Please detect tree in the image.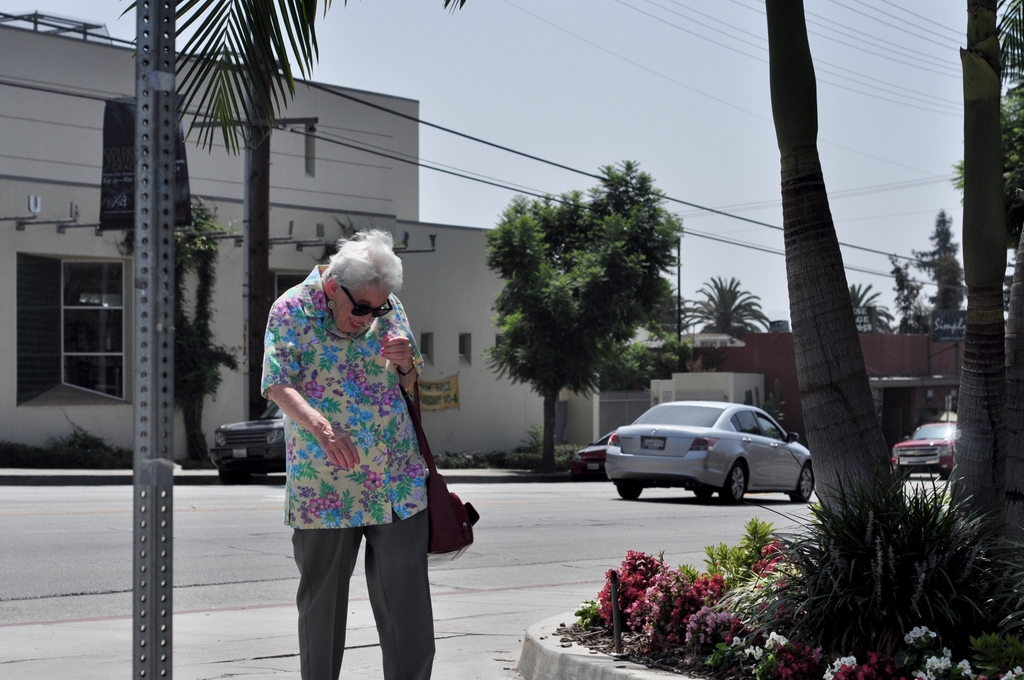
locate(478, 149, 689, 479).
